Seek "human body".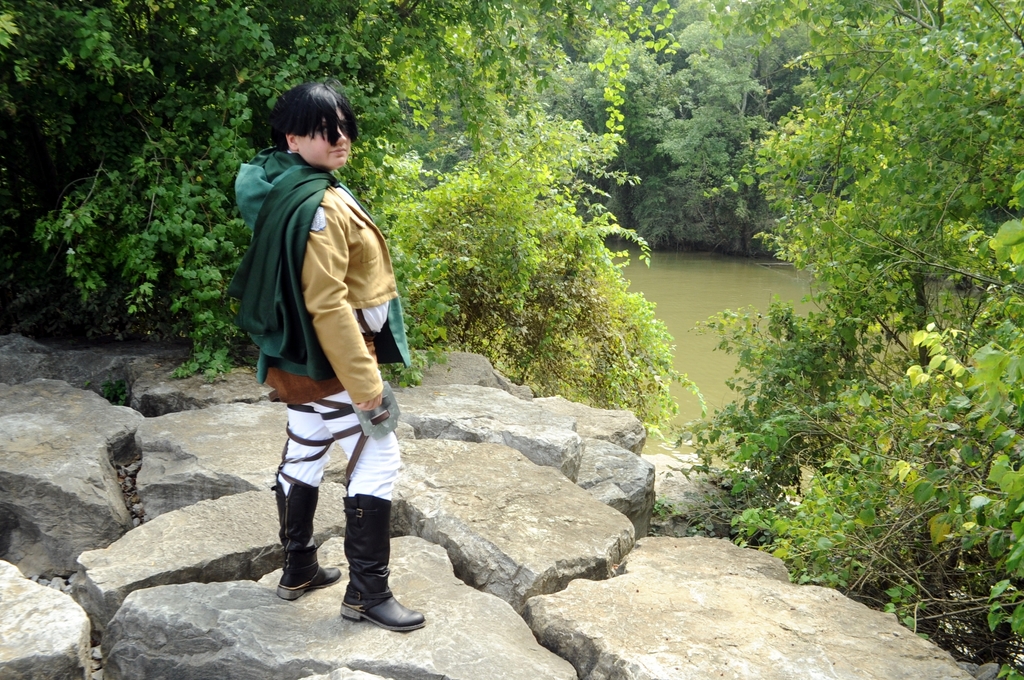
230, 113, 406, 637.
